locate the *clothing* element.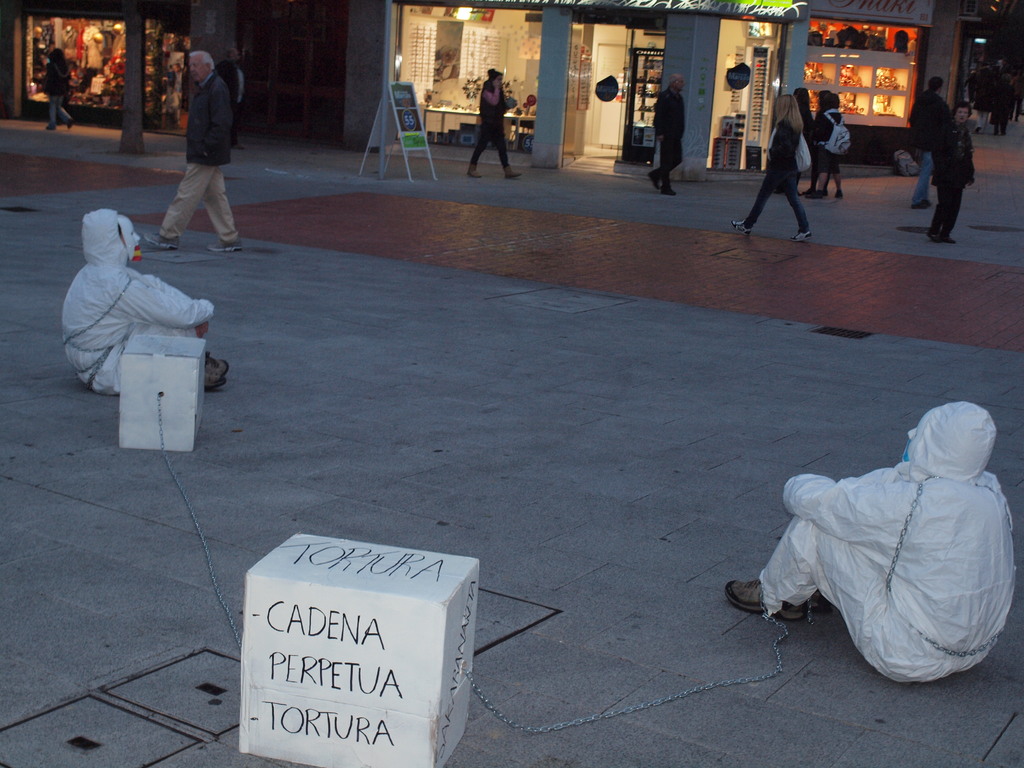
Element bbox: (1011,76,1023,118).
